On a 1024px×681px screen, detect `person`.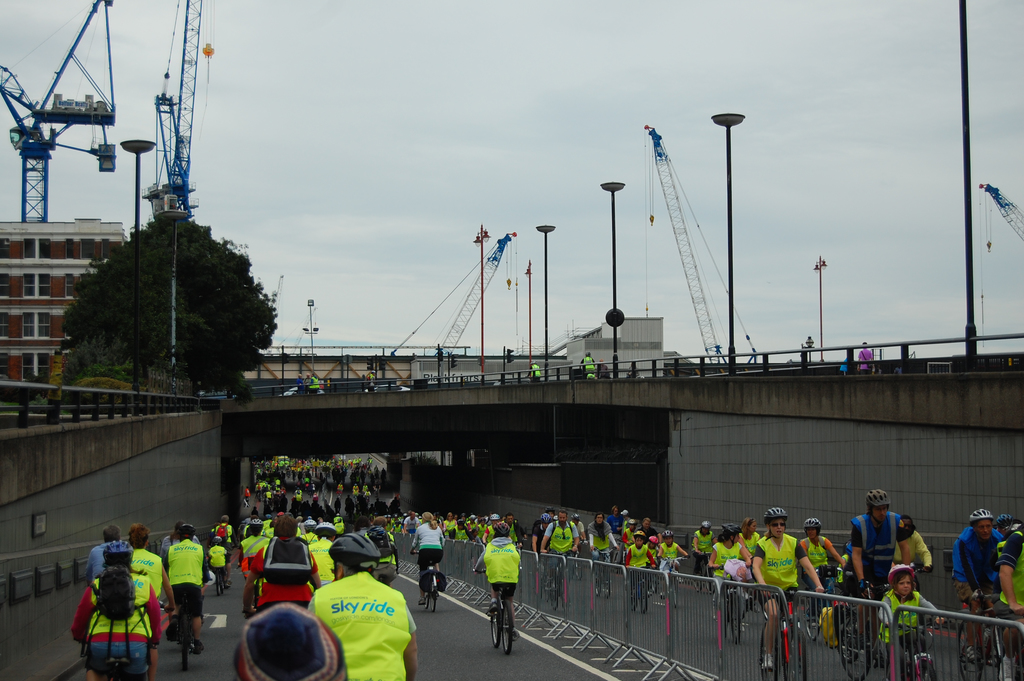
(x1=409, y1=507, x2=448, y2=574).
